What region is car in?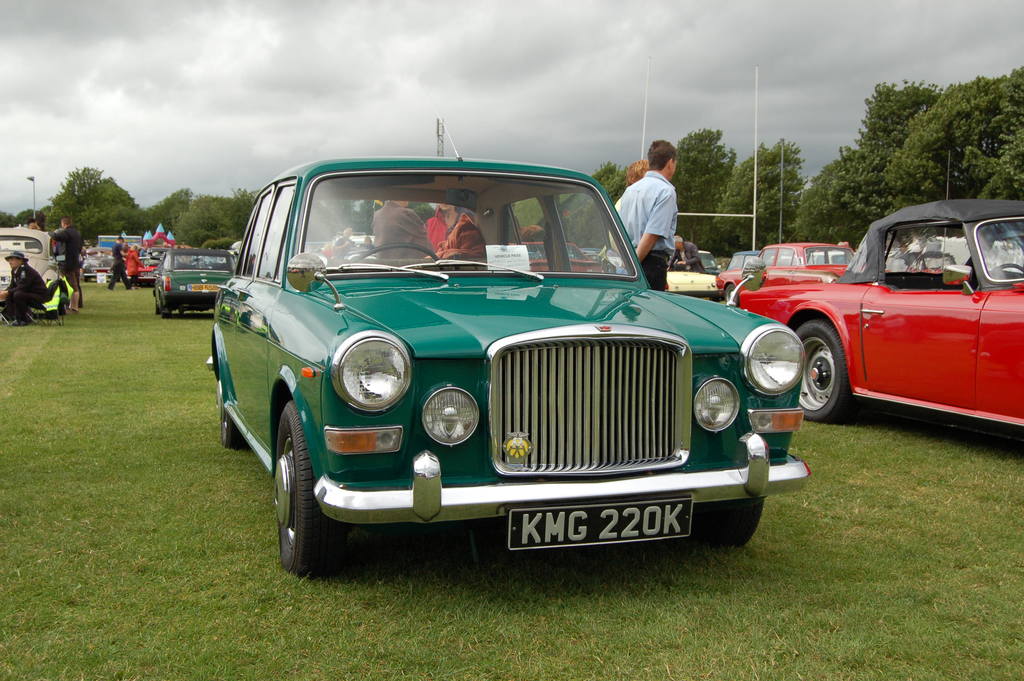
<box>207,162,824,586</box>.
